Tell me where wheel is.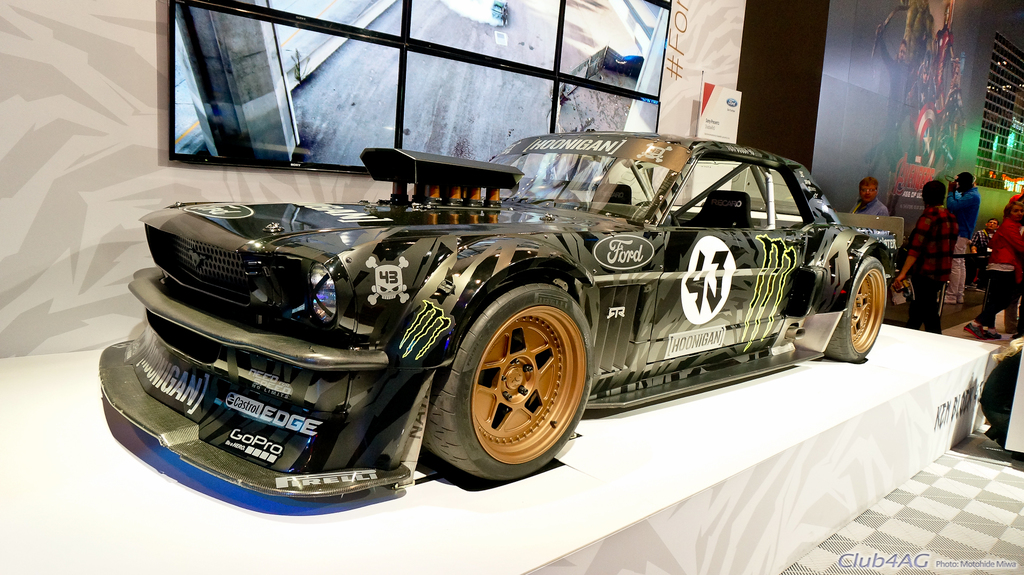
wheel is at (820, 257, 890, 359).
